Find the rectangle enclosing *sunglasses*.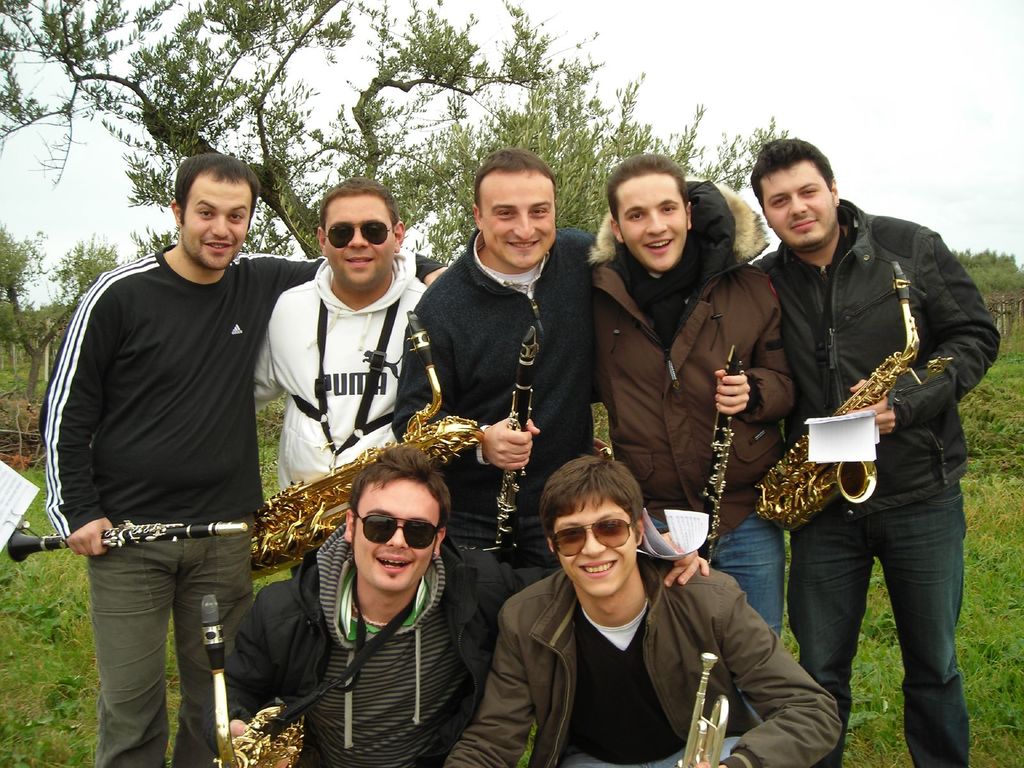
box(353, 512, 444, 552).
